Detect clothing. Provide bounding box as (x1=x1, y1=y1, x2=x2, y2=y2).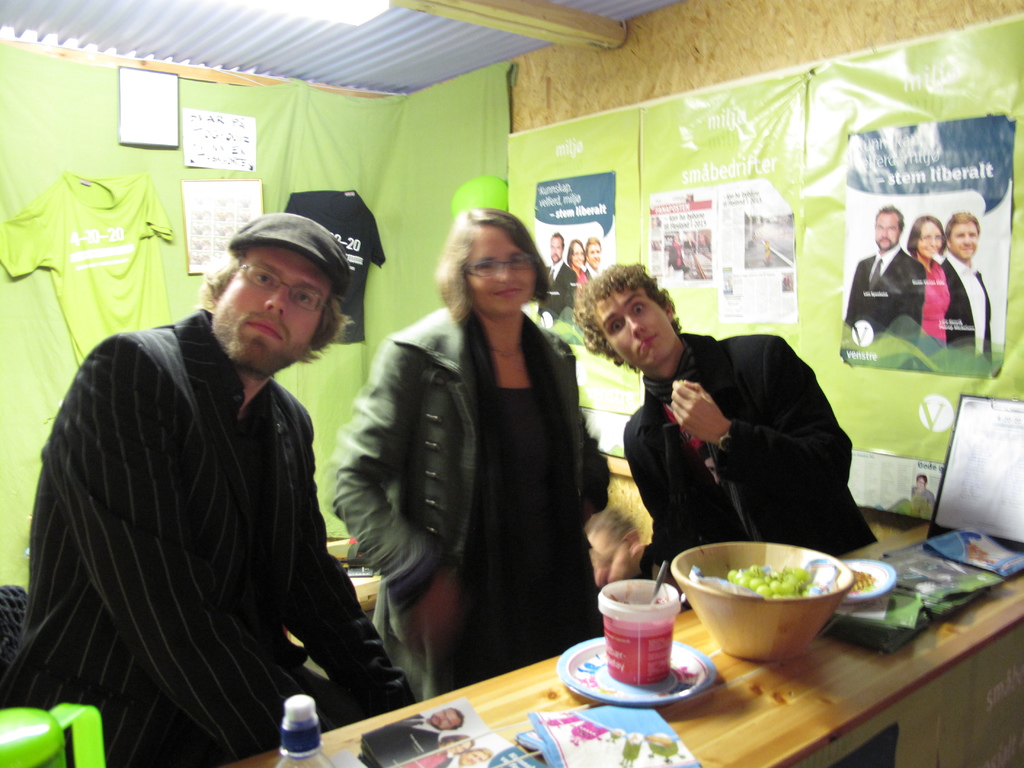
(x1=620, y1=324, x2=895, y2=767).
